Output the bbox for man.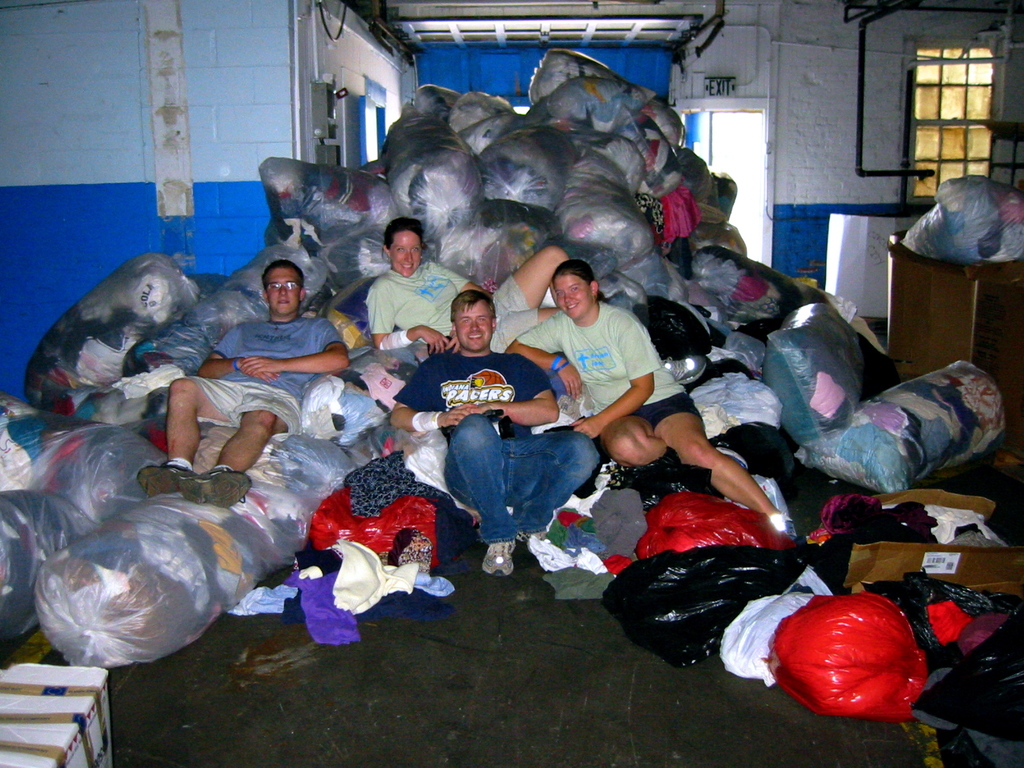
l=134, t=263, r=353, b=506.
